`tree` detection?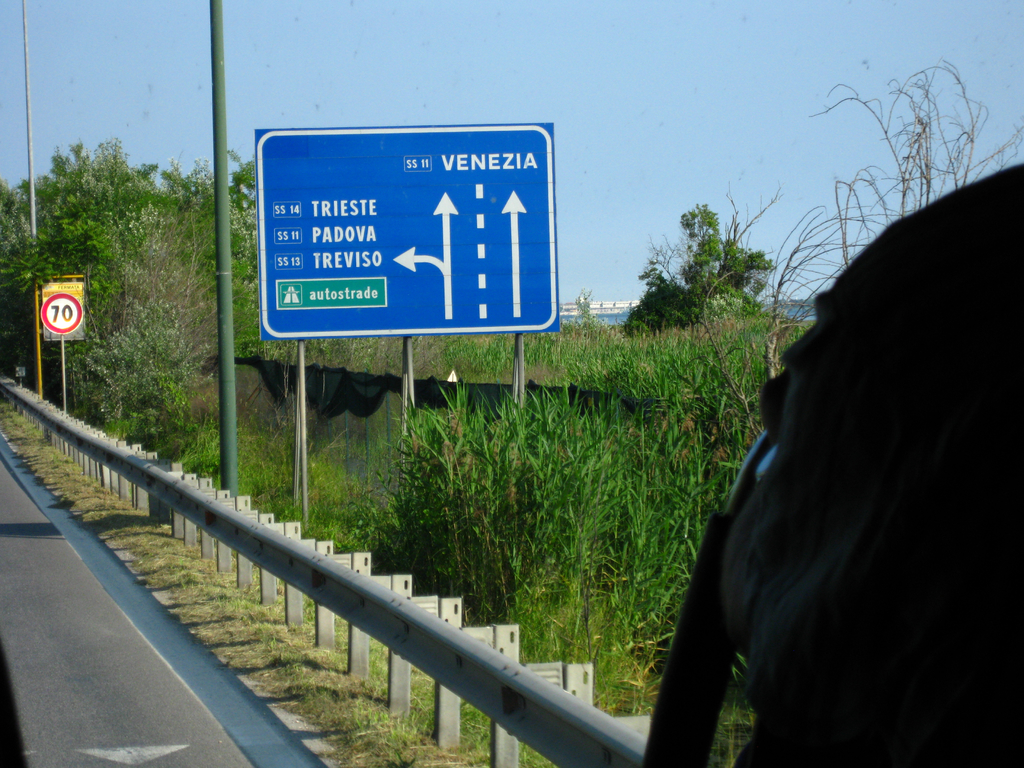
region(623, 201, 775, 332)
